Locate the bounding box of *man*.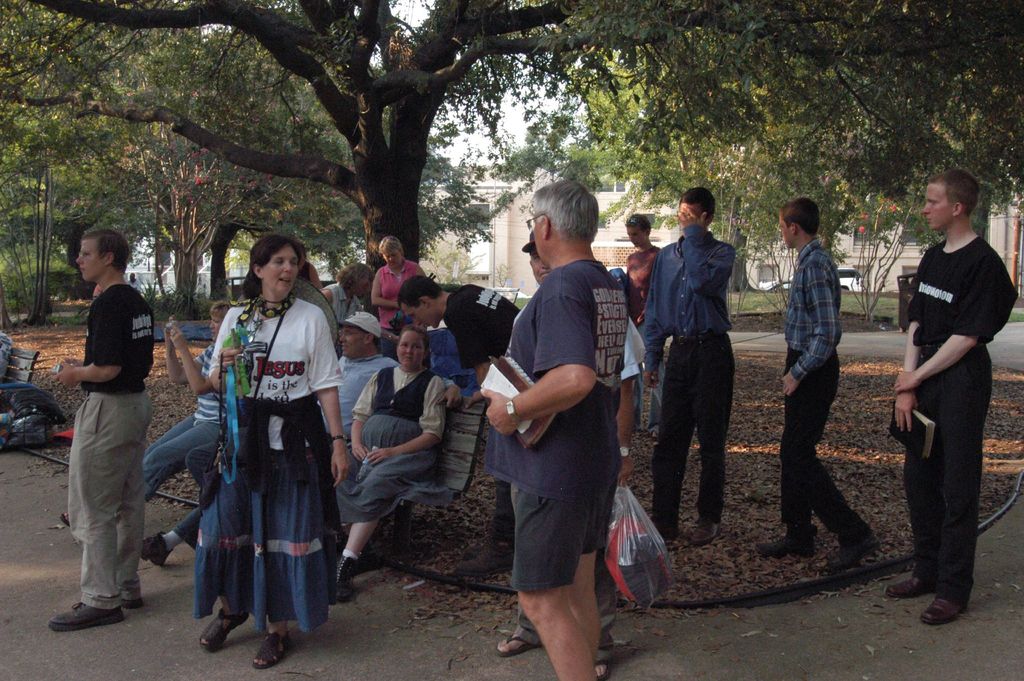
Bounding box: (48,225,145,624).
